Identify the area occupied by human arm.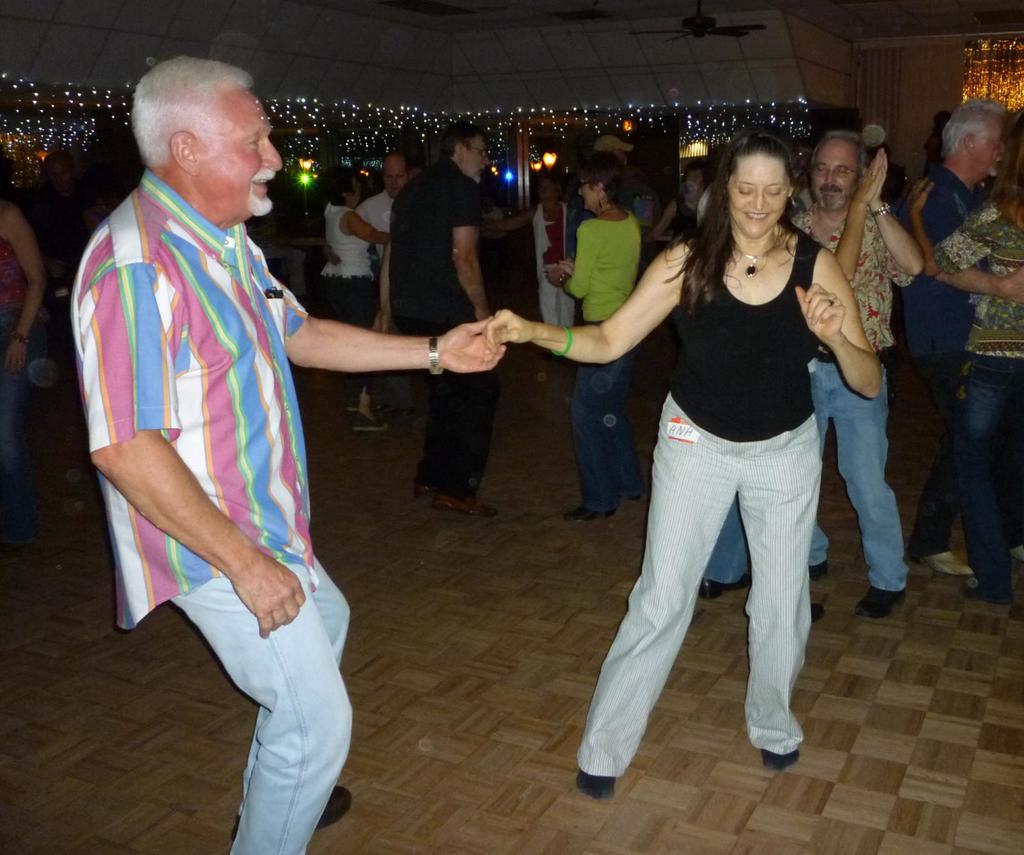
Area: l=632, t=187, r=685, b=239.
